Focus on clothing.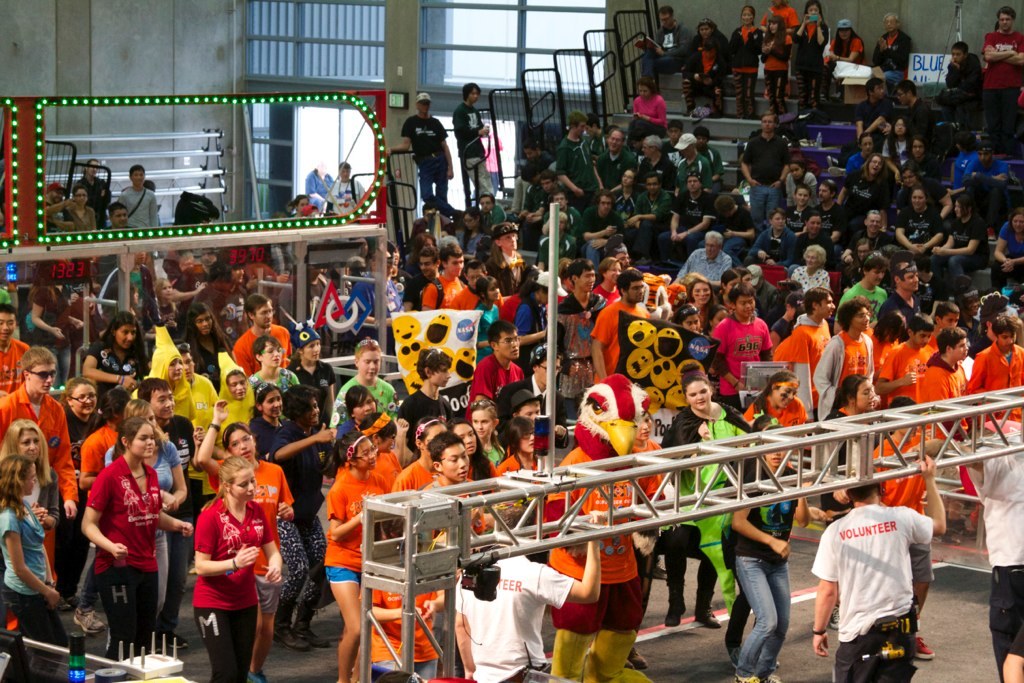
Focused at bbox=[677, 158, 715, 190].
